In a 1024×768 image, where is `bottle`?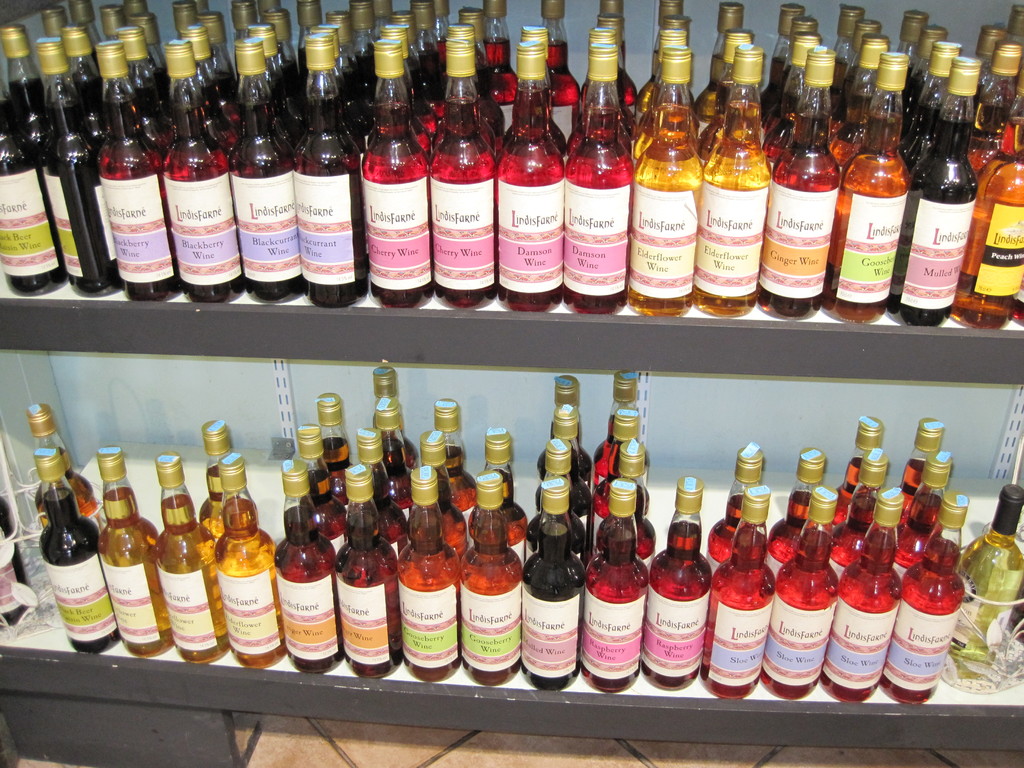
[892,451,953,575].
